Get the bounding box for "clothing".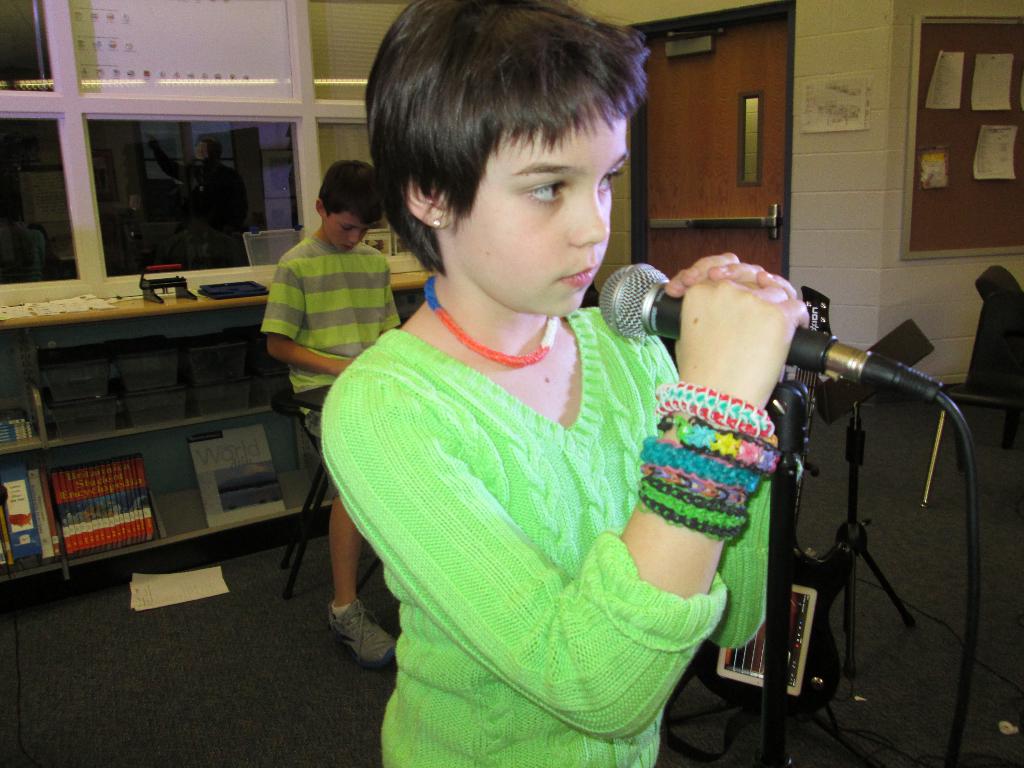
(255,224,414,445).
